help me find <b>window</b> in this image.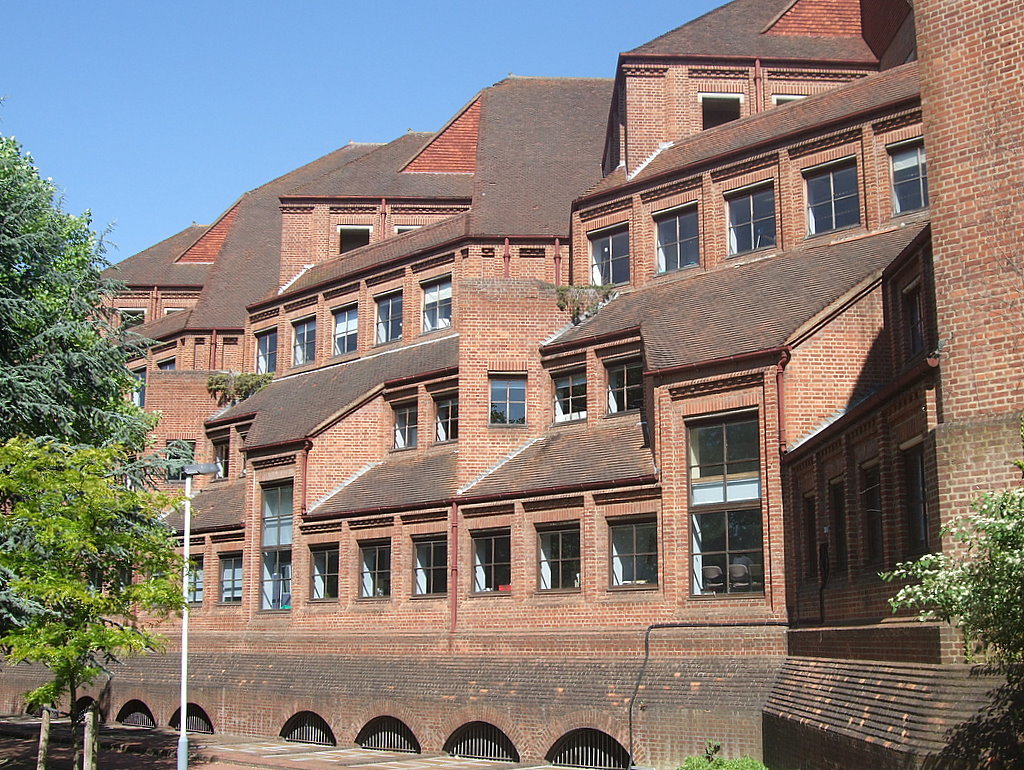
Found it: <region>302, 544, 344, 603</region>.
